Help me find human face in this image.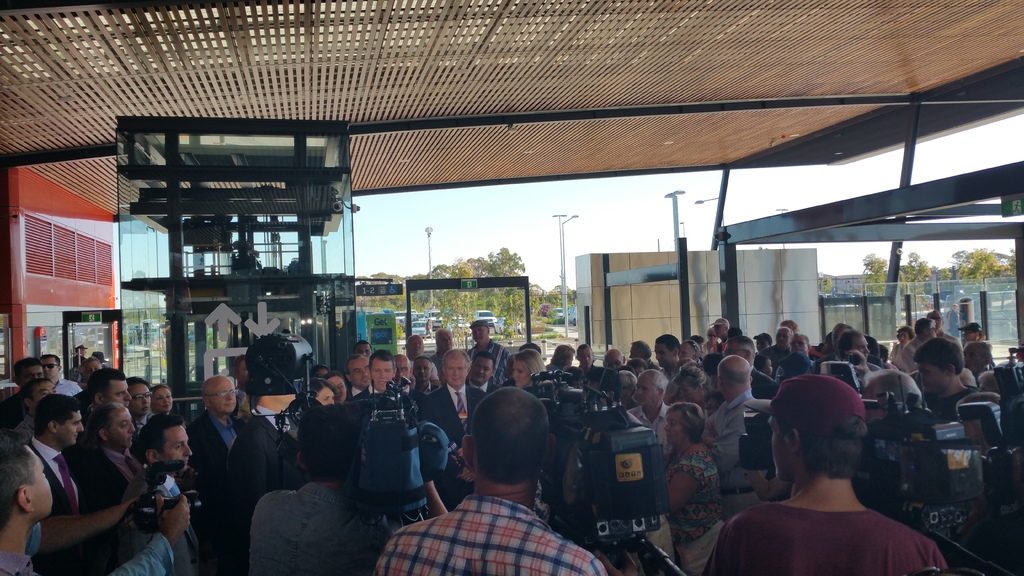
Found it: 792,337,809,351.
